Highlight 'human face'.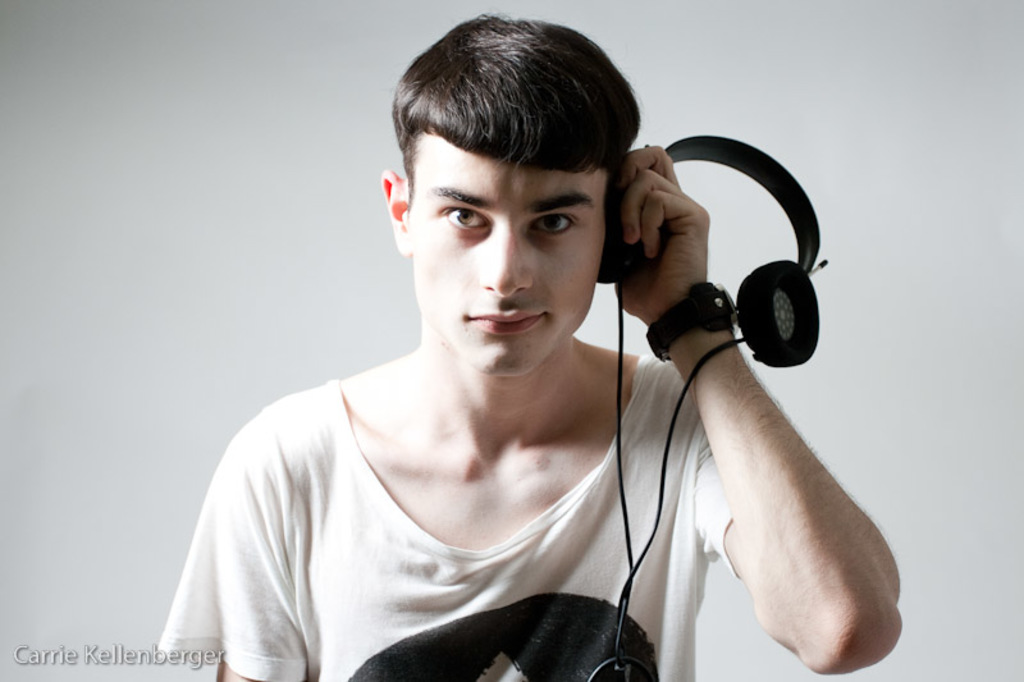
Highlighted region: [407,132,599,384].
